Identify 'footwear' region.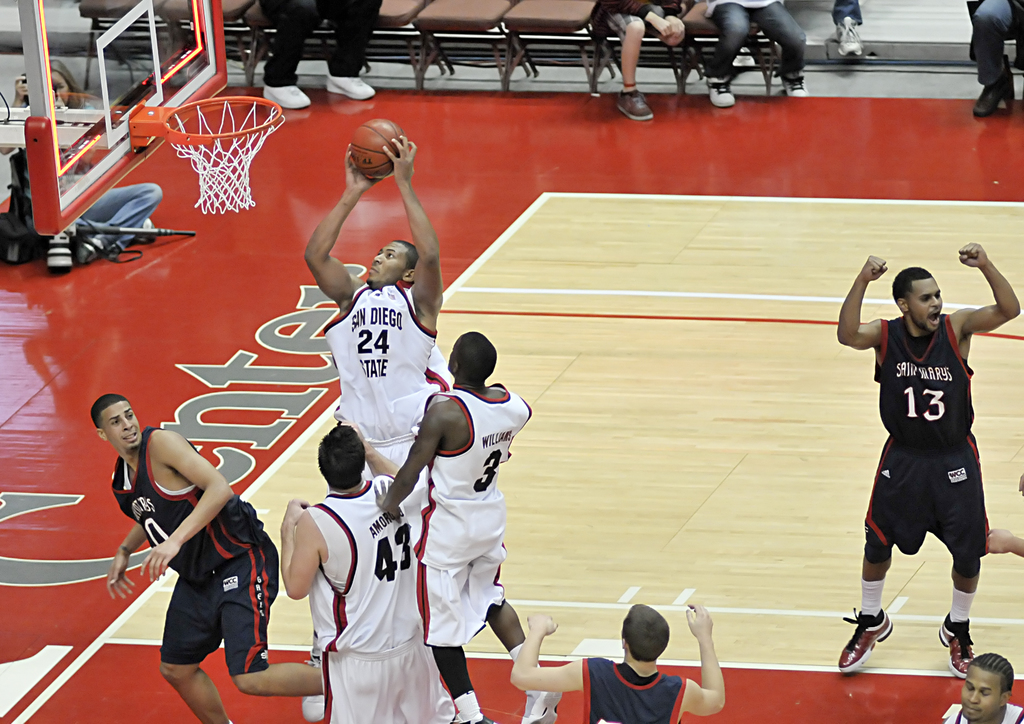
Region: 324 65 372 98.
